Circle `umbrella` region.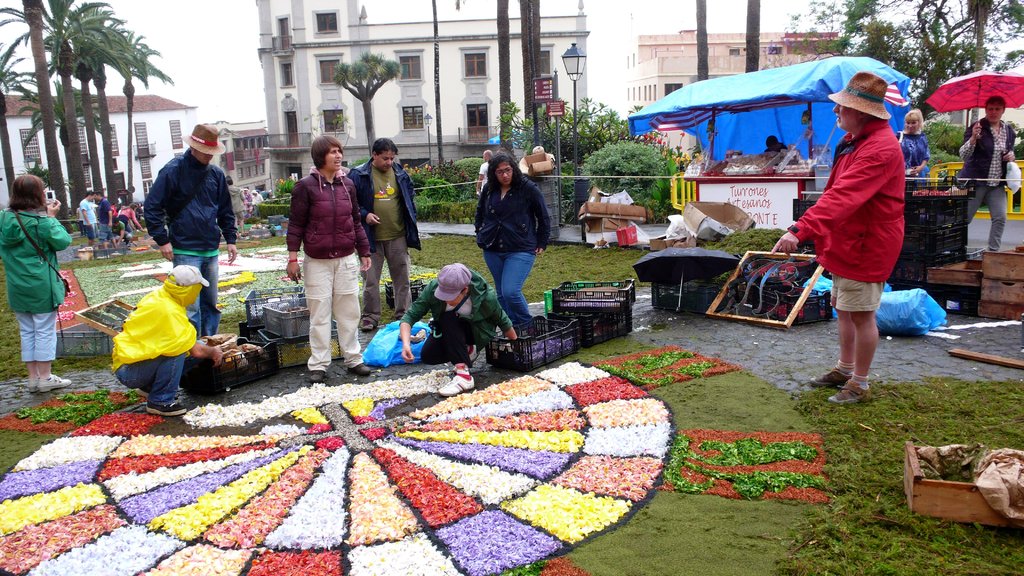
Region: pyautogui.locateOnScreen(815, 83, 912, 159).
